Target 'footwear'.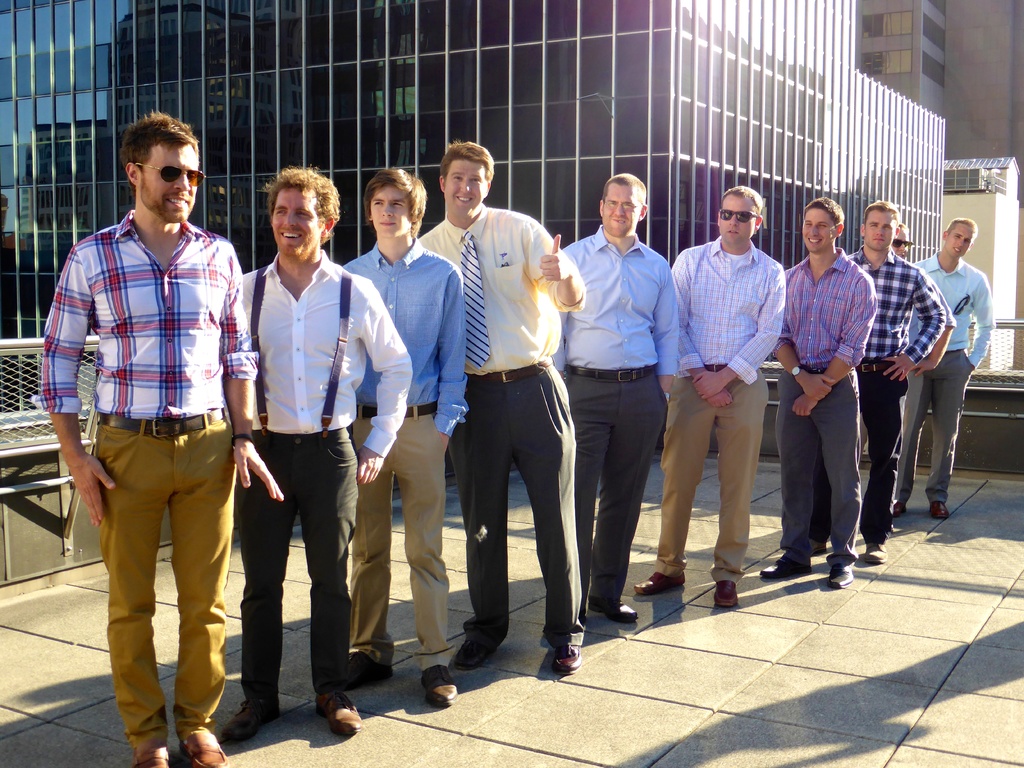
Target region: (422, 668, 460, 708).
